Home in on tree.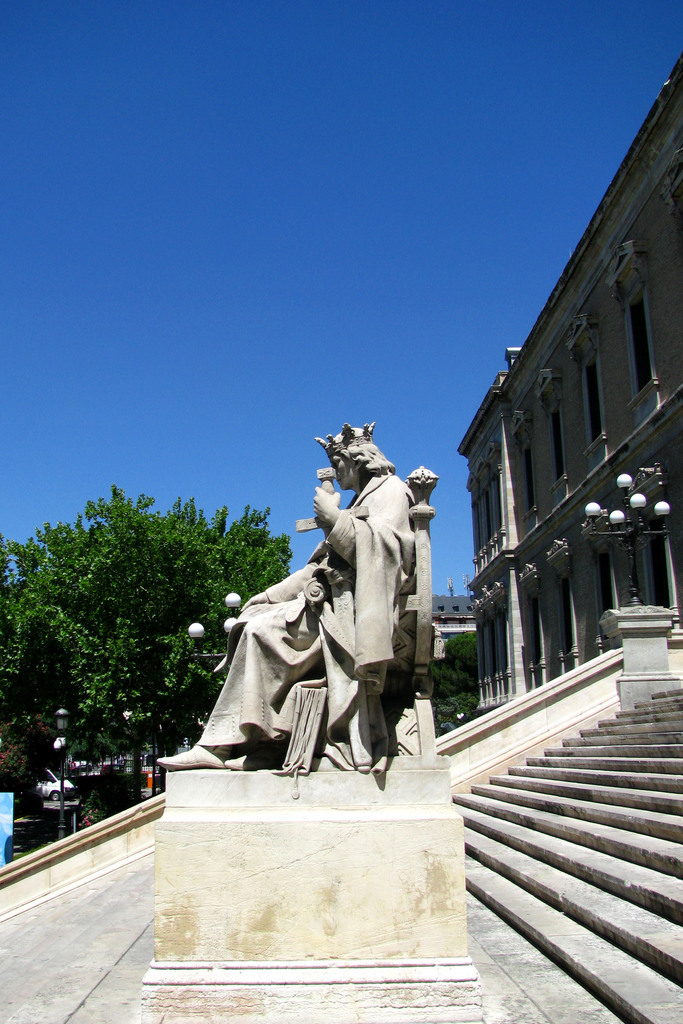
Homed in at 441 619 477 685.
